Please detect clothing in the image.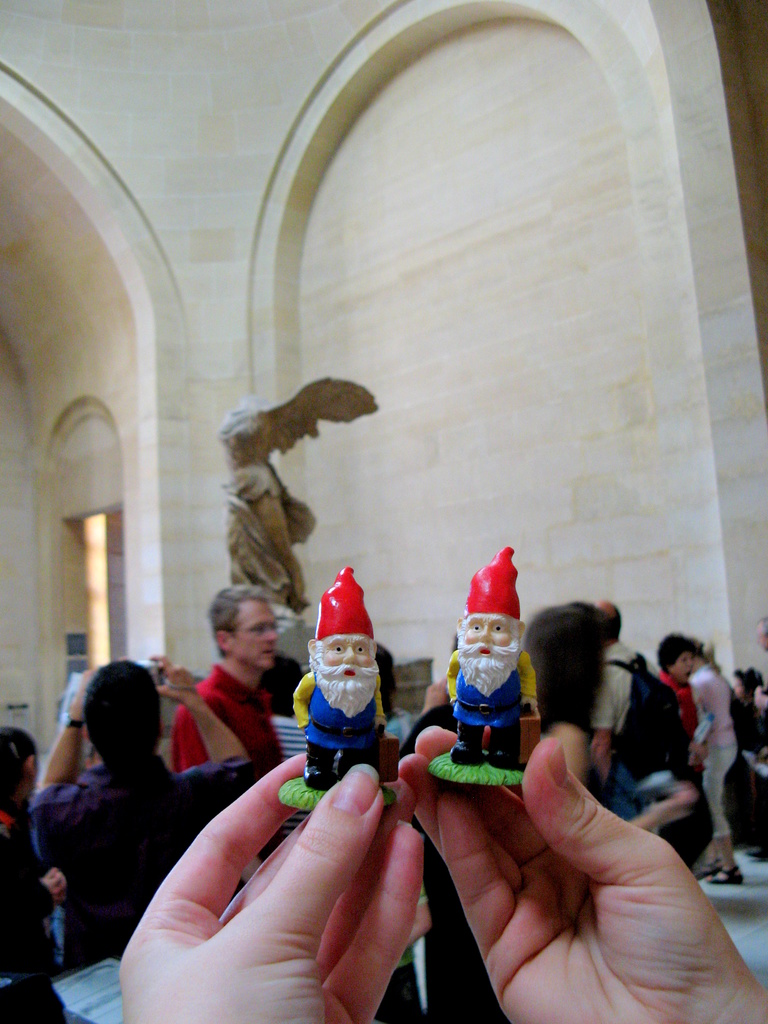
BBox(696, 660, 739, 844).
